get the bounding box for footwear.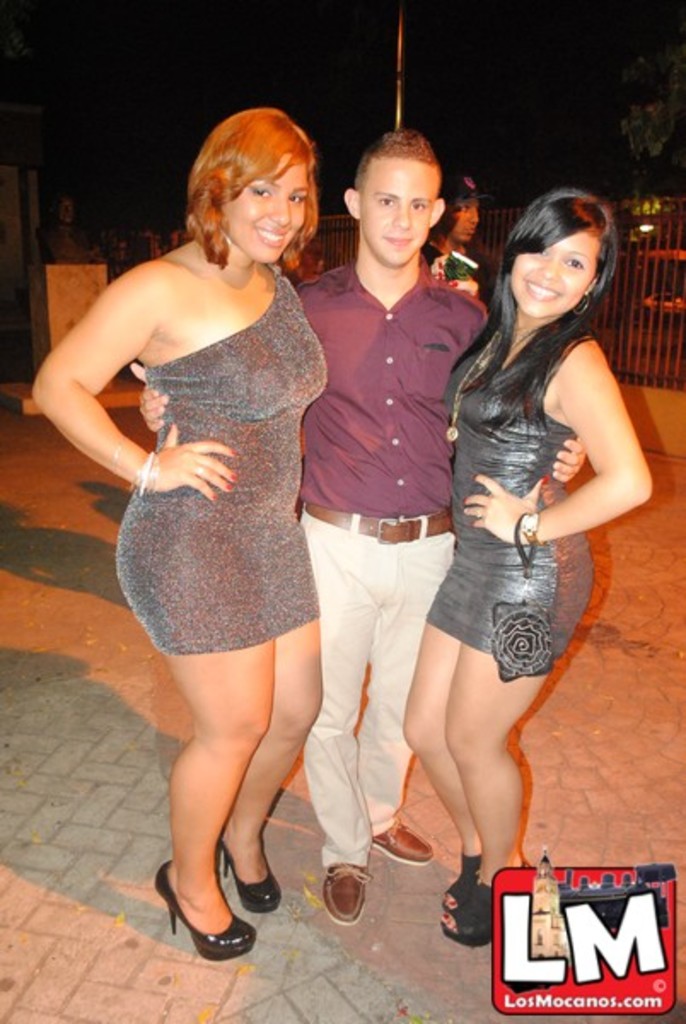
224,840,280,916.
